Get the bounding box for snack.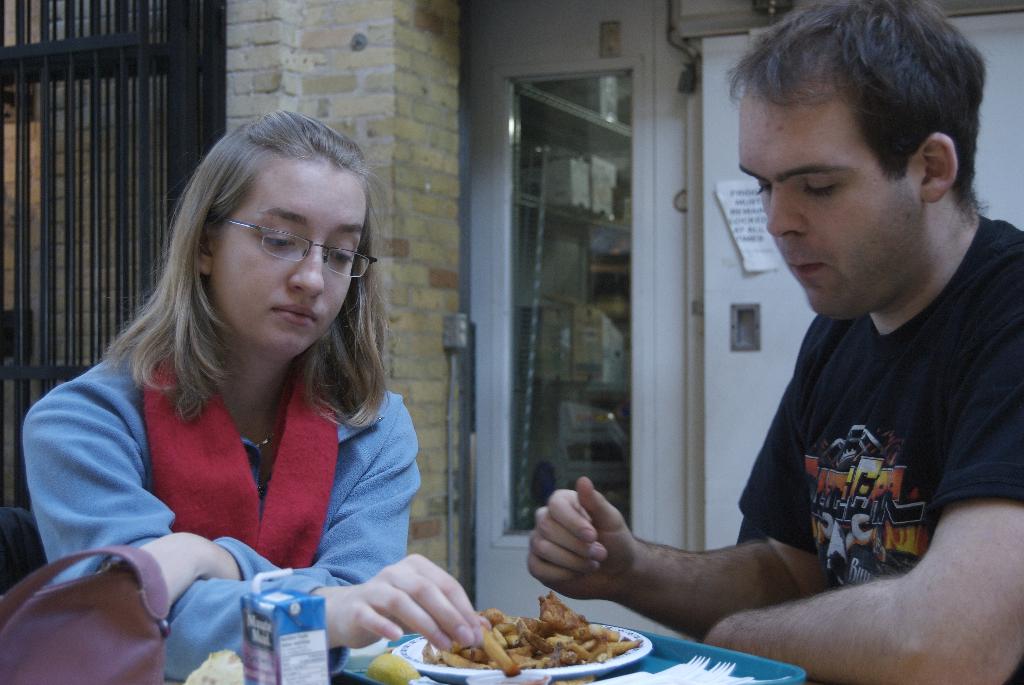
crop(362, 652, 426, 684).
